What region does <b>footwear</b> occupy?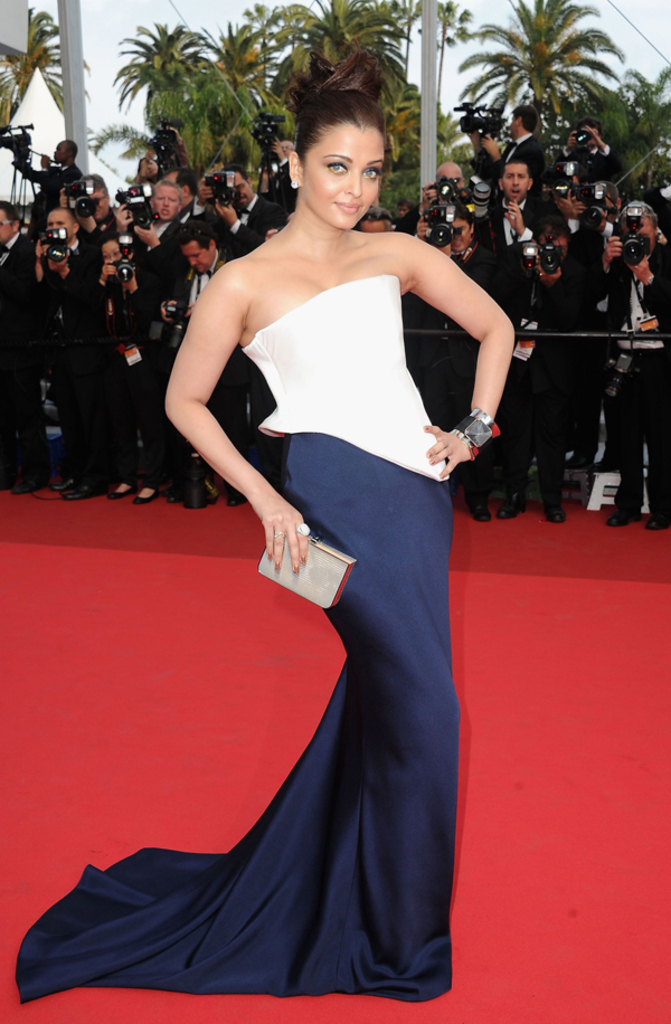
bbox=[135, 489, 160, 508].
